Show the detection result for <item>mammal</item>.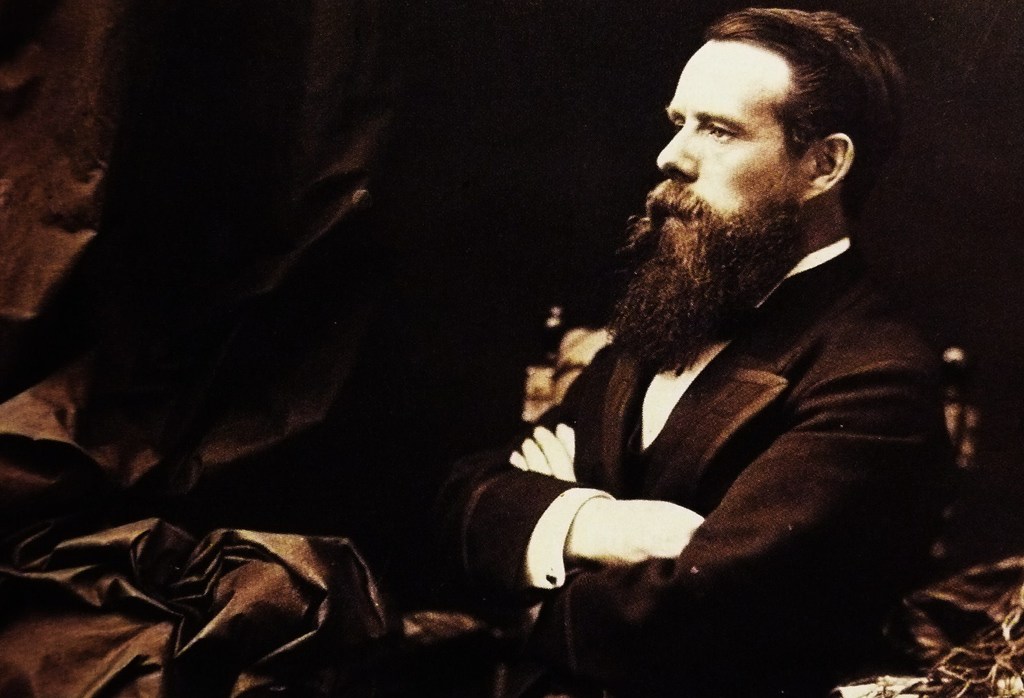
(411,57,986,674).
